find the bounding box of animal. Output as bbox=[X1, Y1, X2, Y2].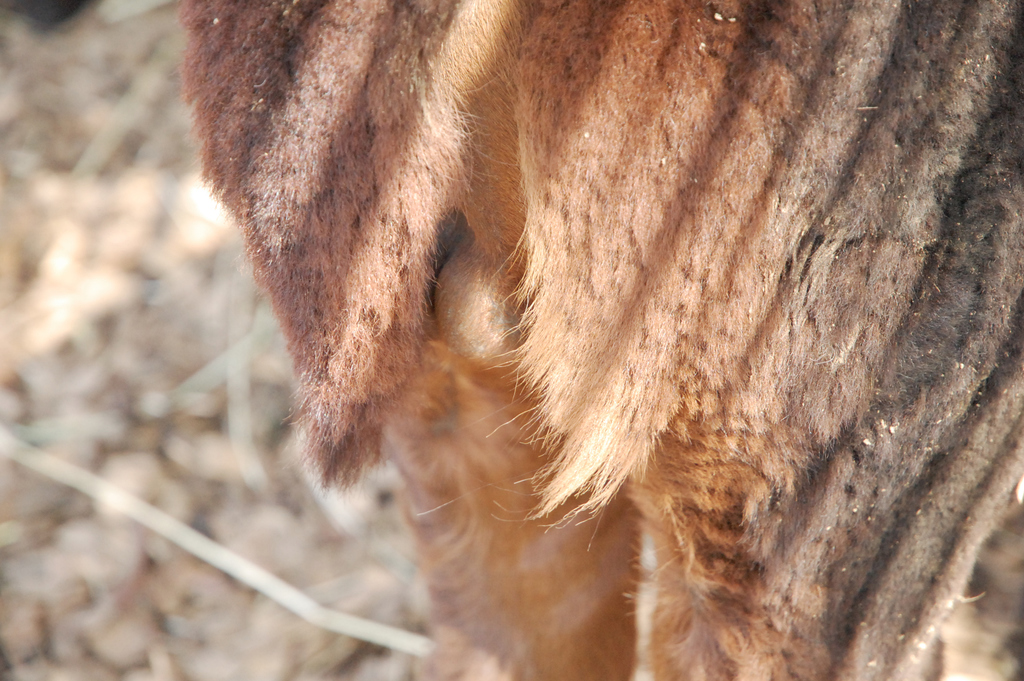
bbox=[173, 0, 1023, 680].
